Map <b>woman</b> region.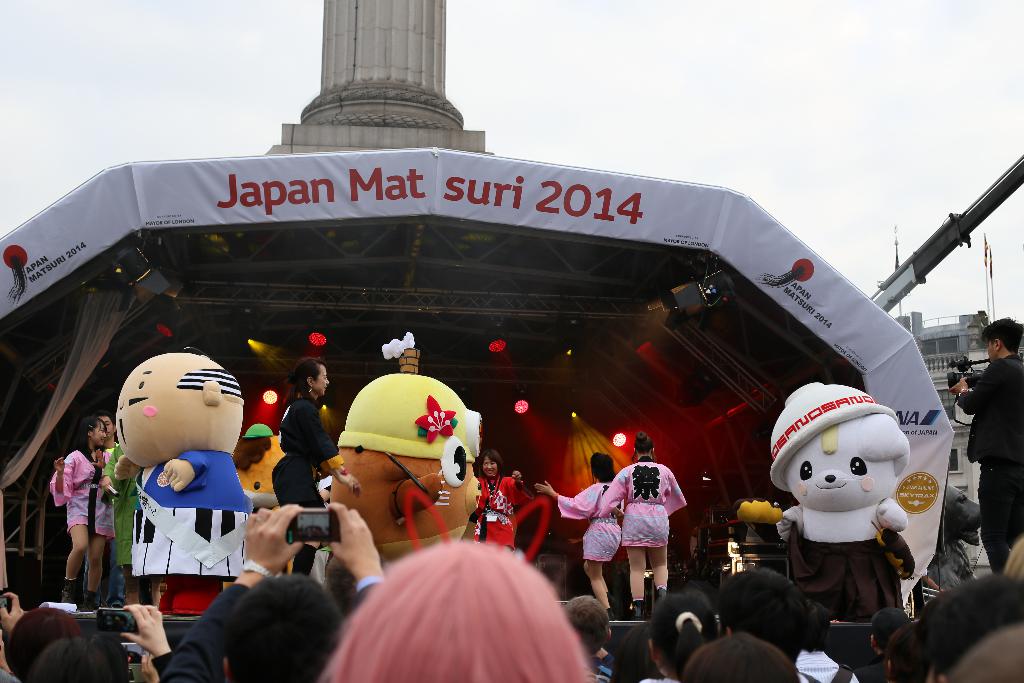
Mapped to <bbox>526, 452, 624, 616</bbox>.
